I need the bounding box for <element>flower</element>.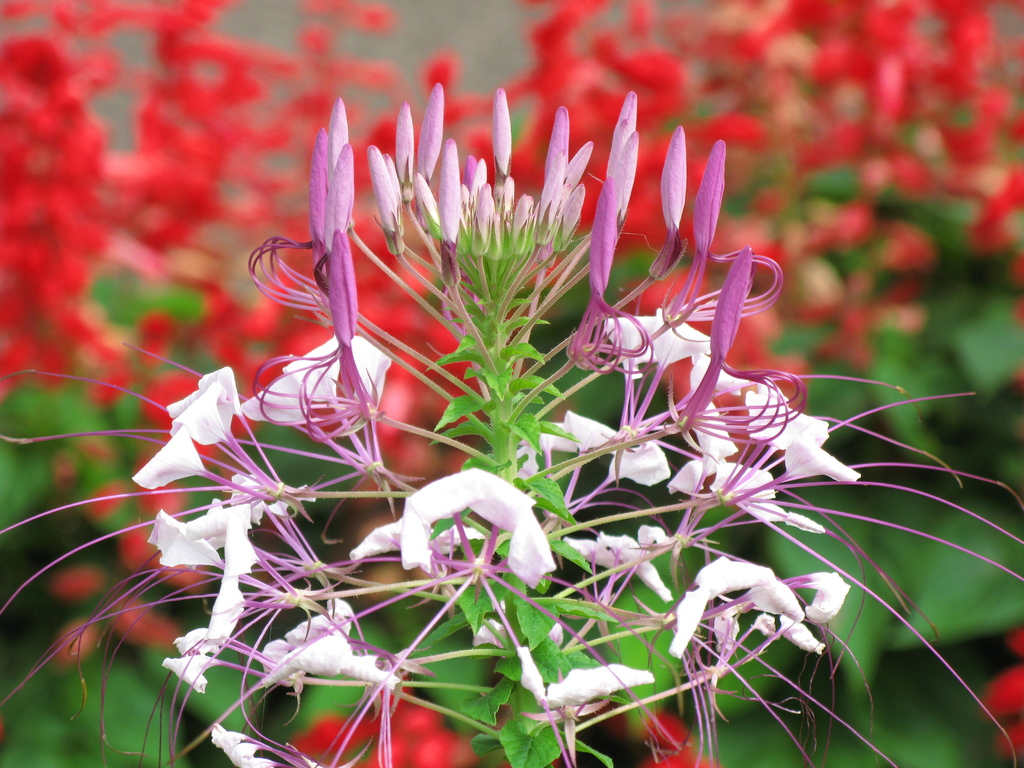
Here it is: x1=670, y1=461, x2=817, y2=541.
